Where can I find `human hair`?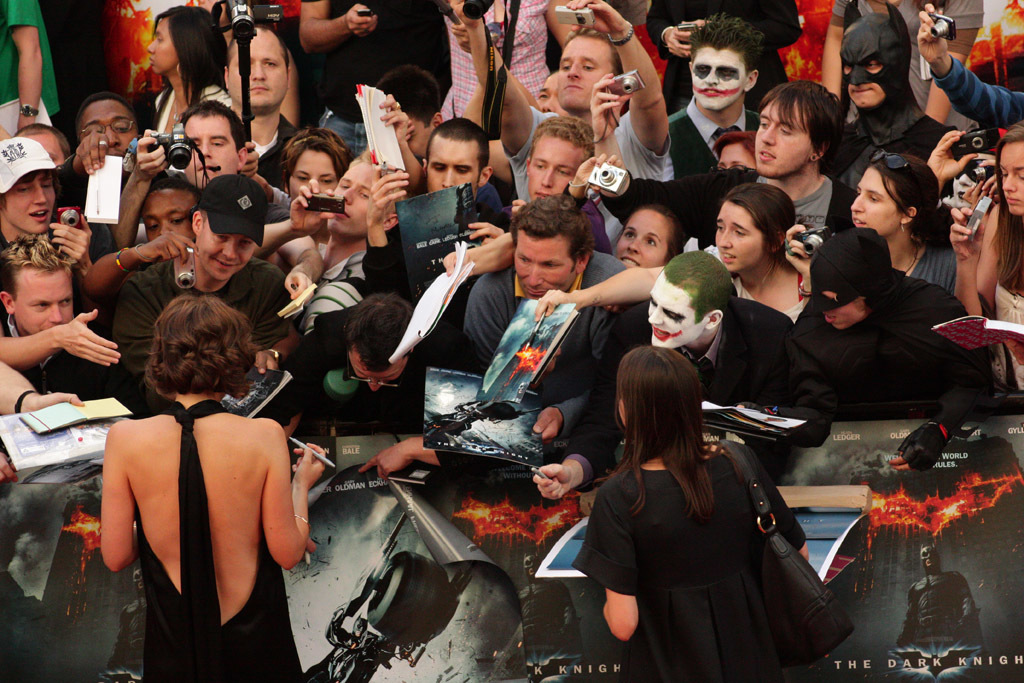
You can find it at x1=347, y1=294, x2=416, y2=372.
